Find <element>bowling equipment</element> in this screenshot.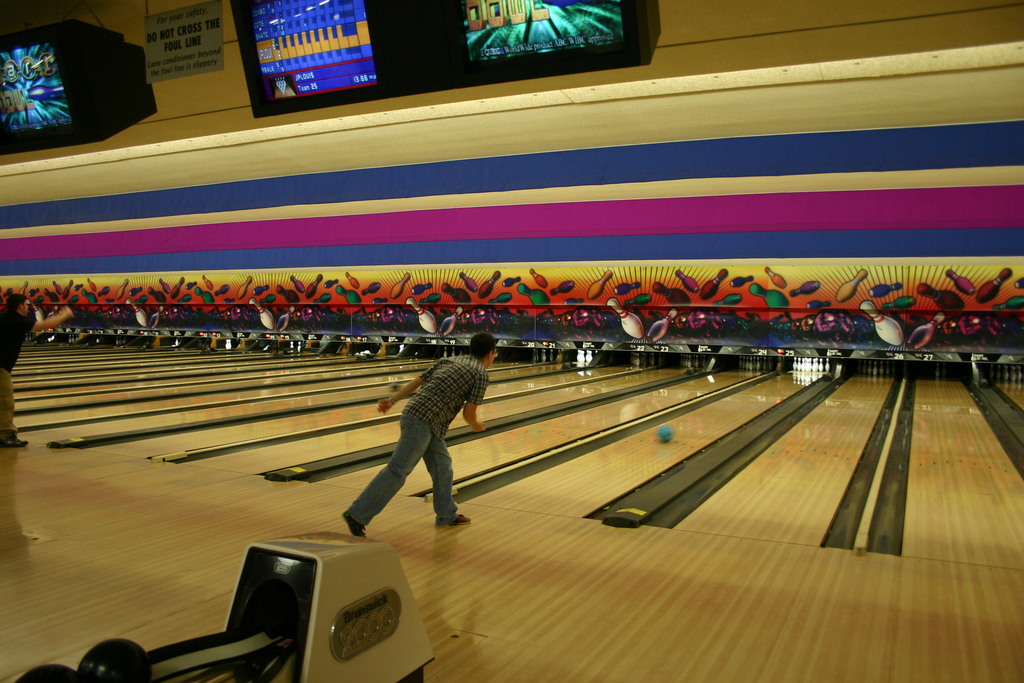
The bounding box for <element>bowling equipment</element> is region(115, 281, 132, 302).
